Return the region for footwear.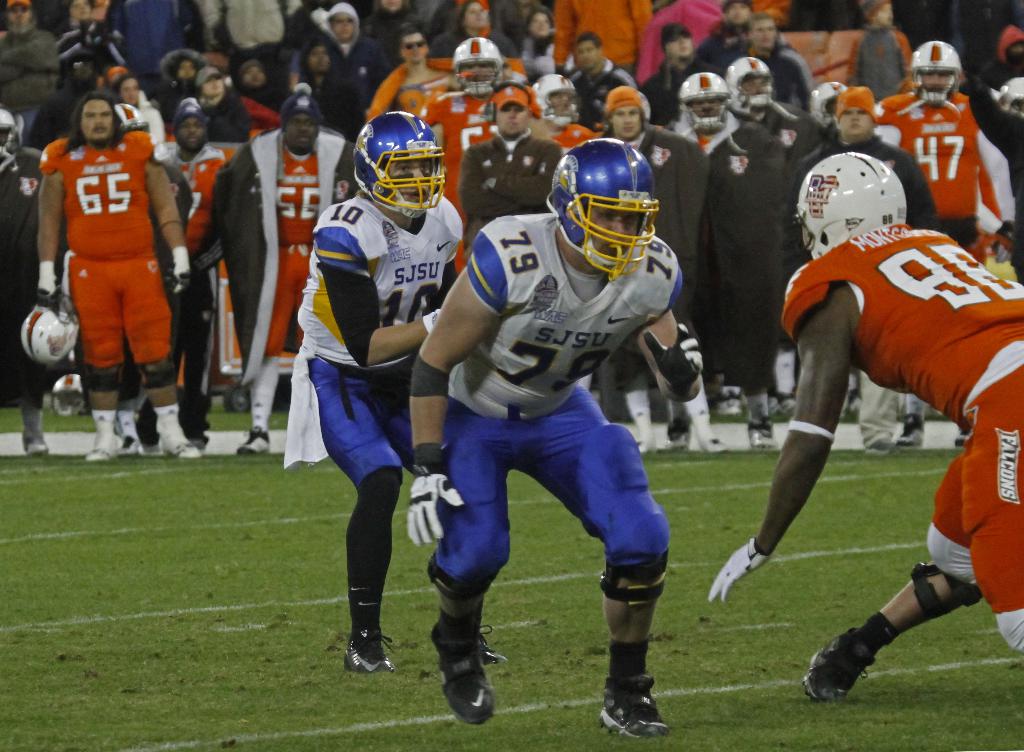
Rect(87, 414, 121, 461).
